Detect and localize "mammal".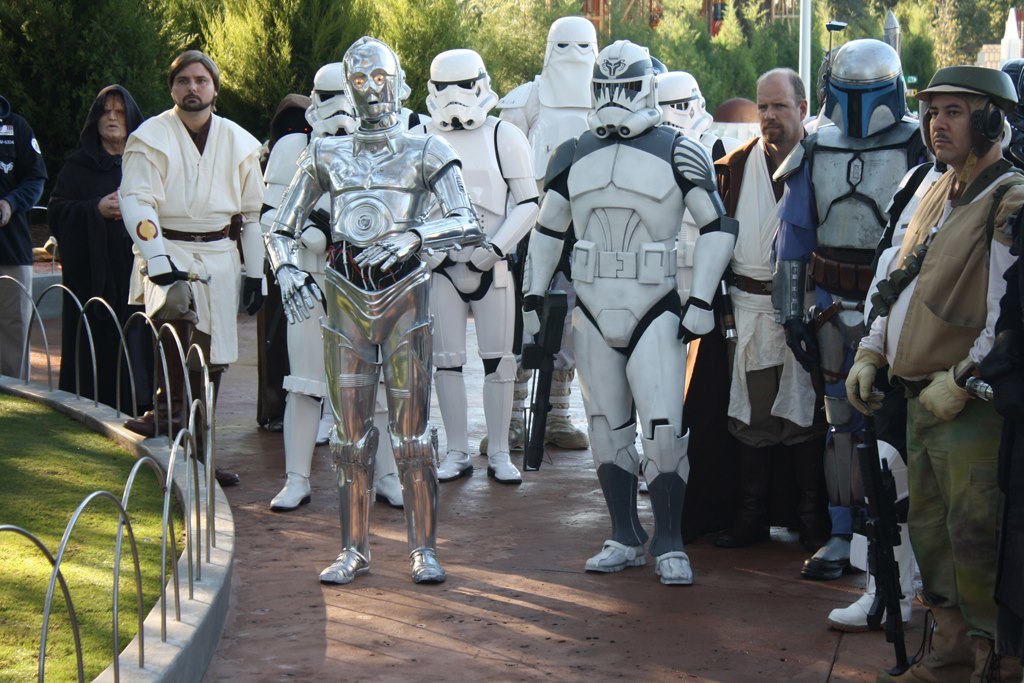
Localized at rect(520, 37, 738, 585).
